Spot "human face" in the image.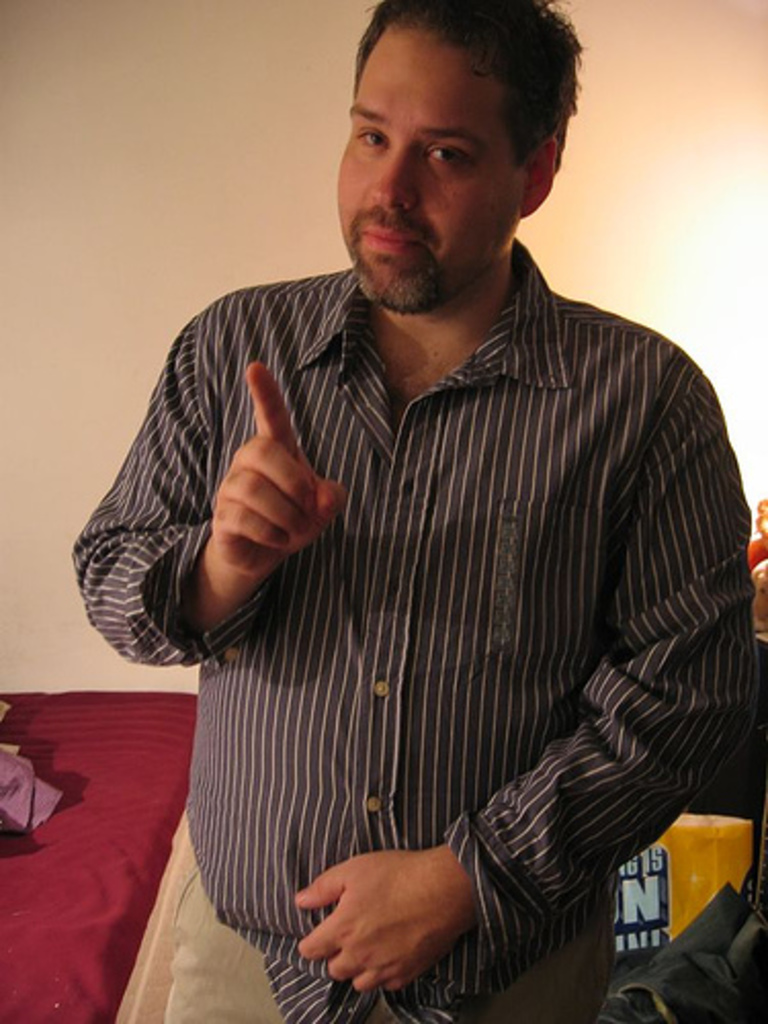
"human face" found at 336, 18, 526, 311.
